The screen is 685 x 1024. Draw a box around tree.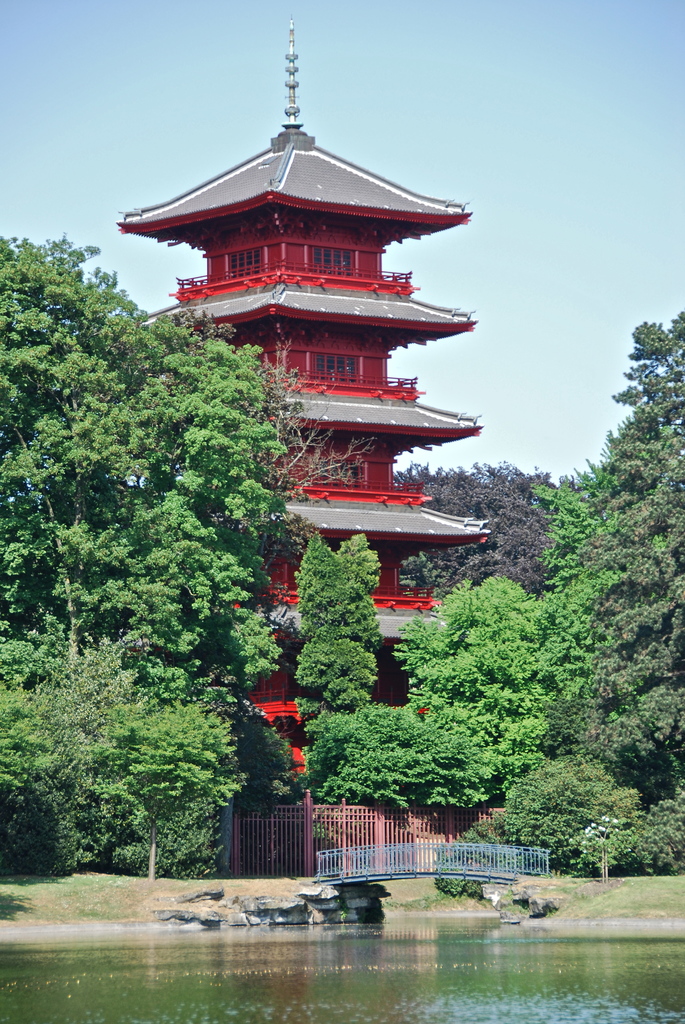
[left=485, top=742, right=641, bottom=868].
